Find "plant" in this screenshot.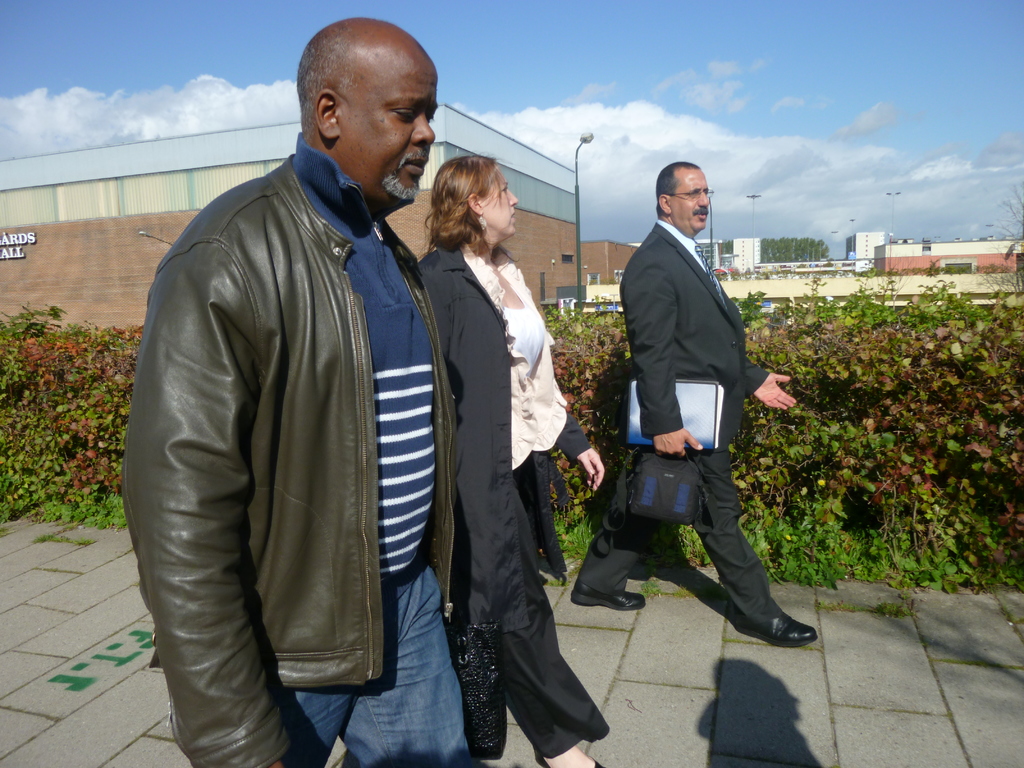
The bounding box for "plant" is Rect(868, 593, 919, 616).
